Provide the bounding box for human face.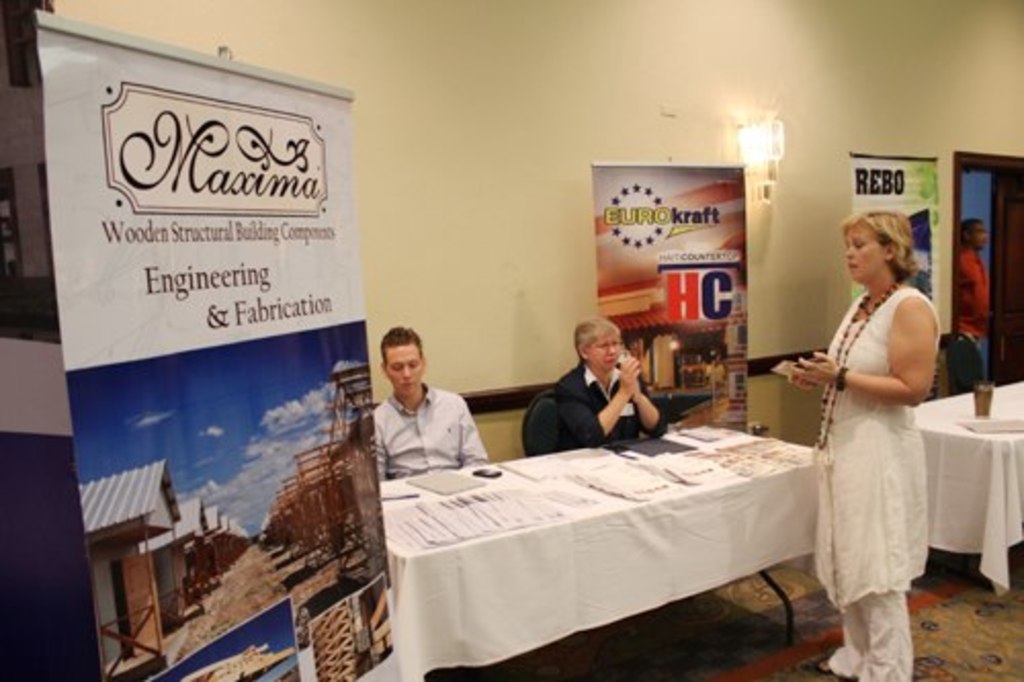
detection(590, 336, 616, 367).
